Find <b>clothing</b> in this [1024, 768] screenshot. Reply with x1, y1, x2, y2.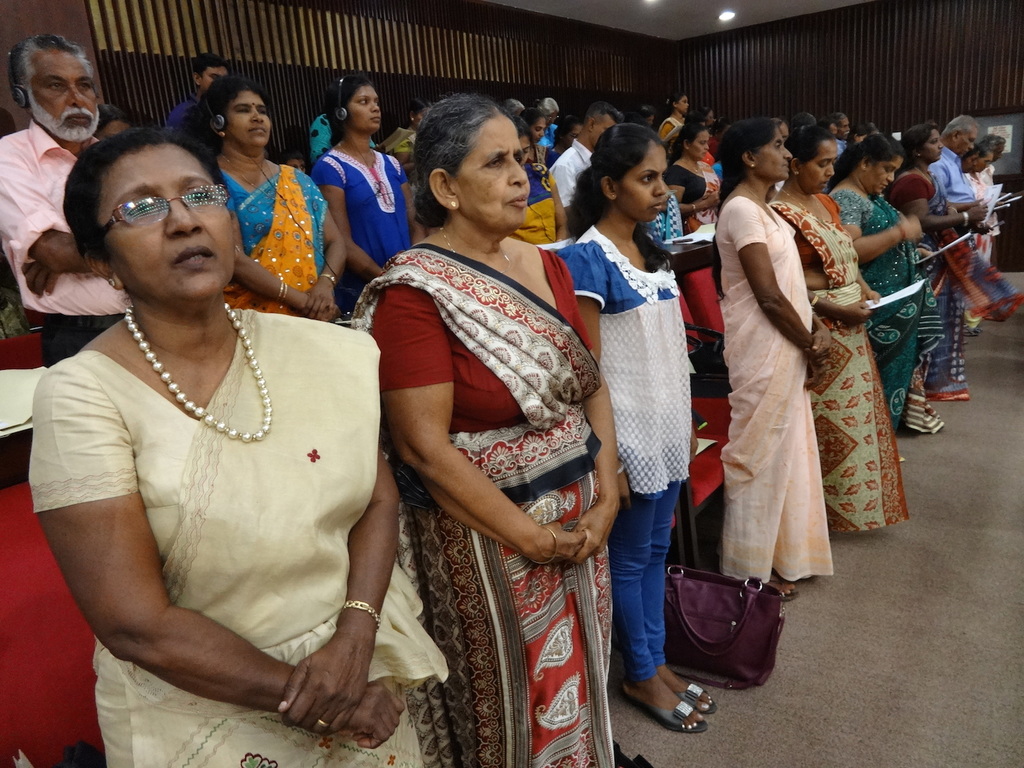
768, 187, 908, 532.
